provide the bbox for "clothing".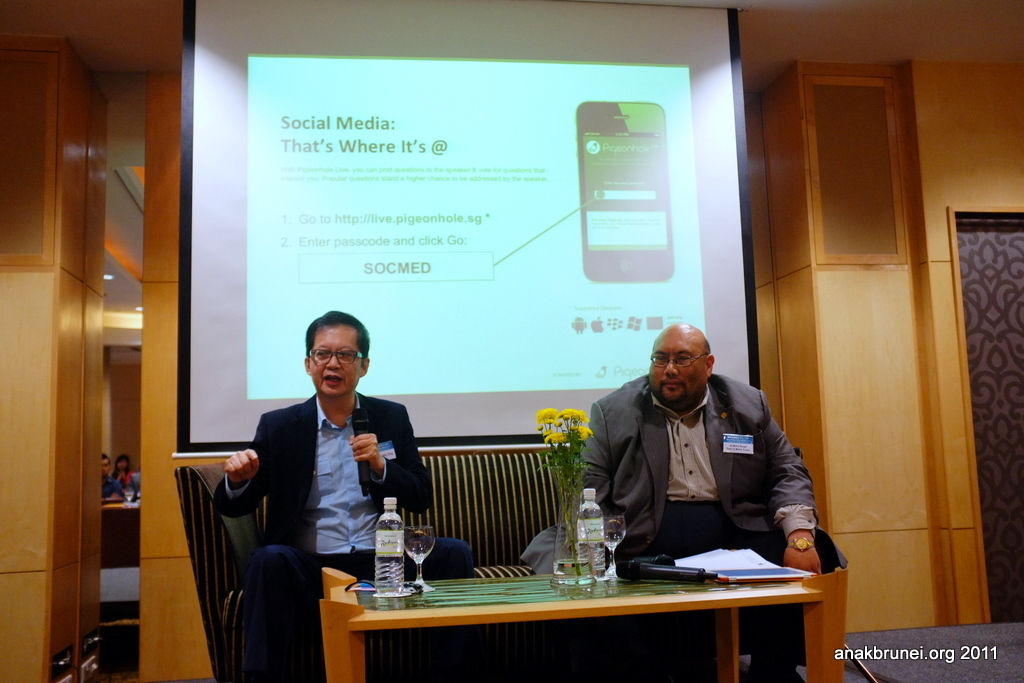
bbox=[109, 467, 140, 489].
